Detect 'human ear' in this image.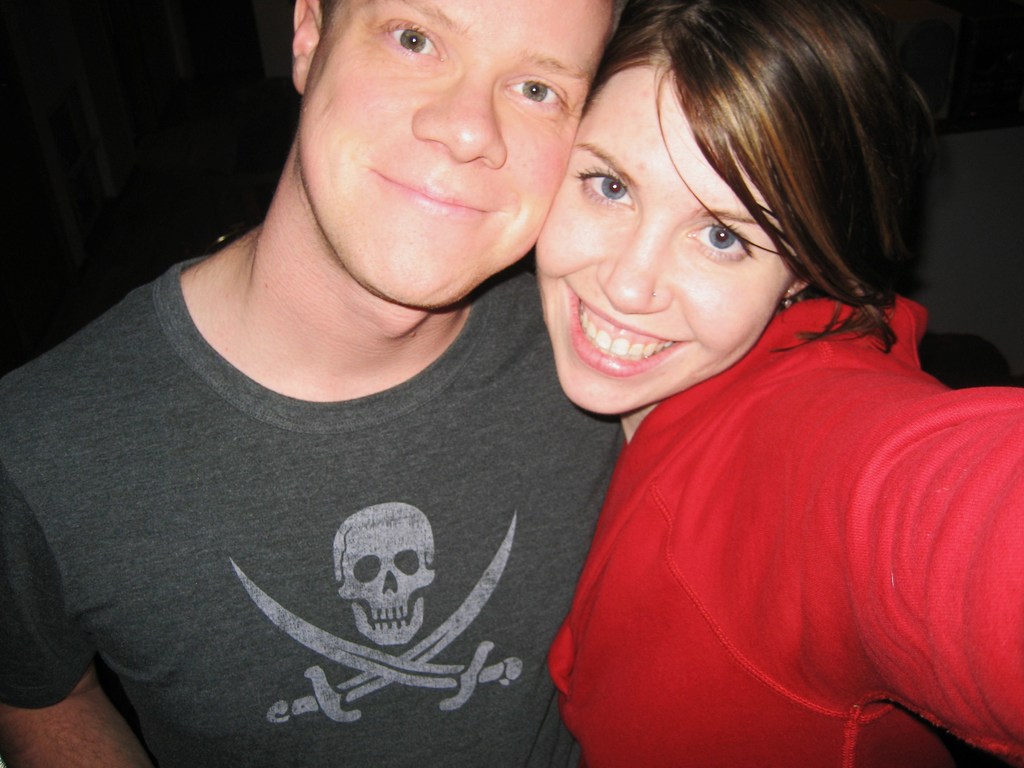
Detection: crop(781, 259, 822, 301).
